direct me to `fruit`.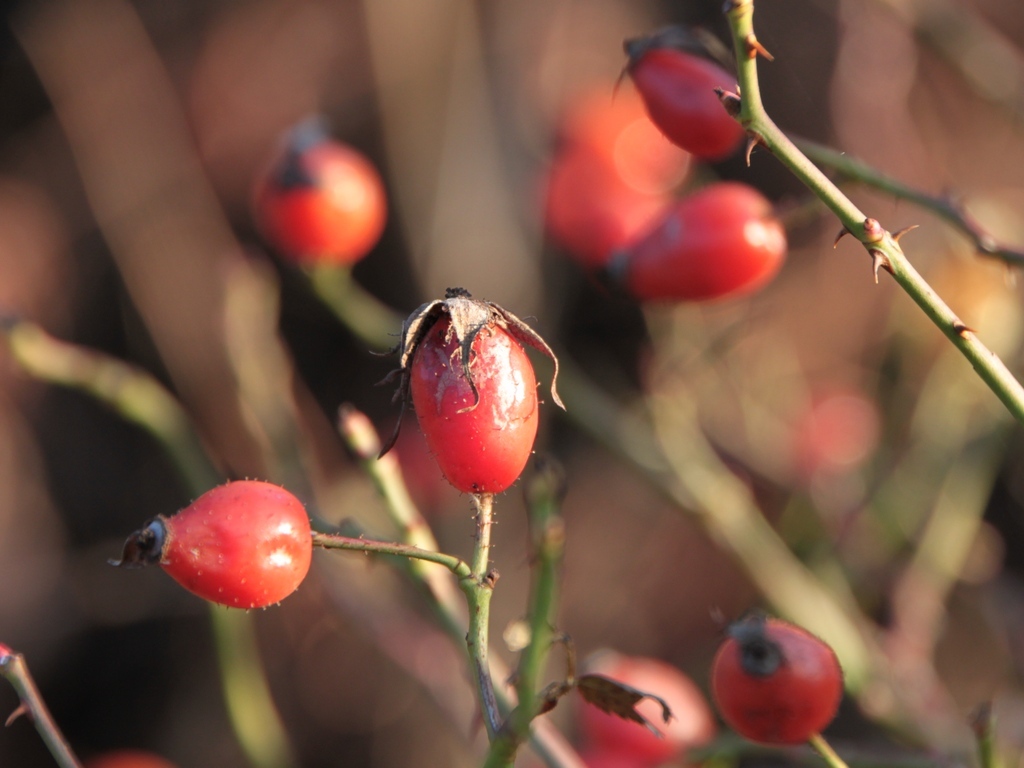
Direction: [left=252, top=121, right=394, bottom=260].
